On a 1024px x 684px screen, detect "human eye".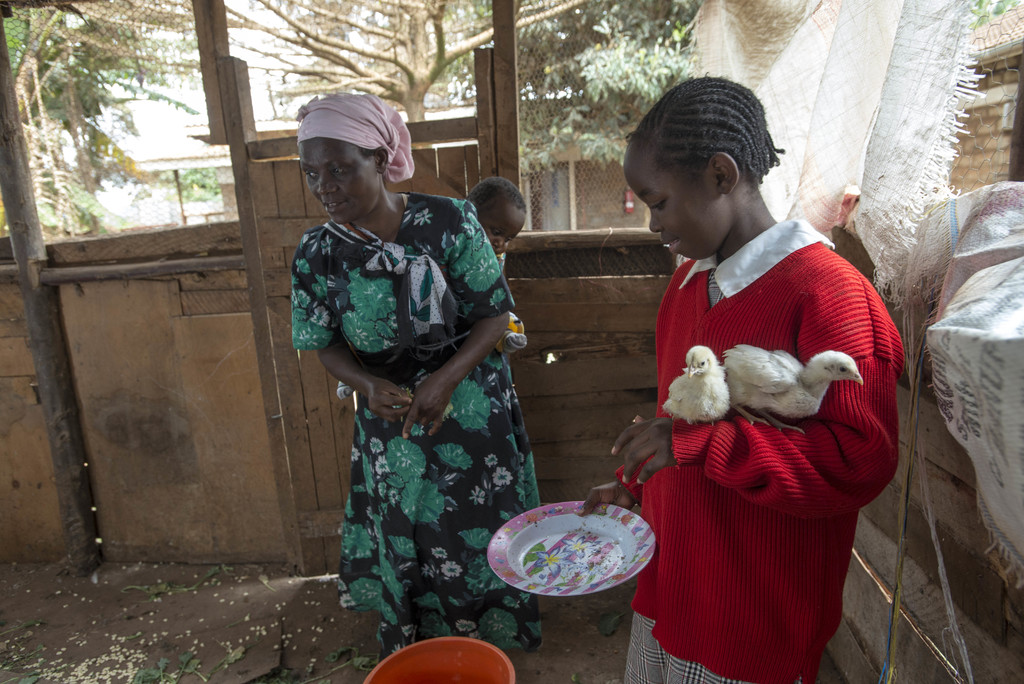
[x1=486, y1=232, x2=502, y2=240].
